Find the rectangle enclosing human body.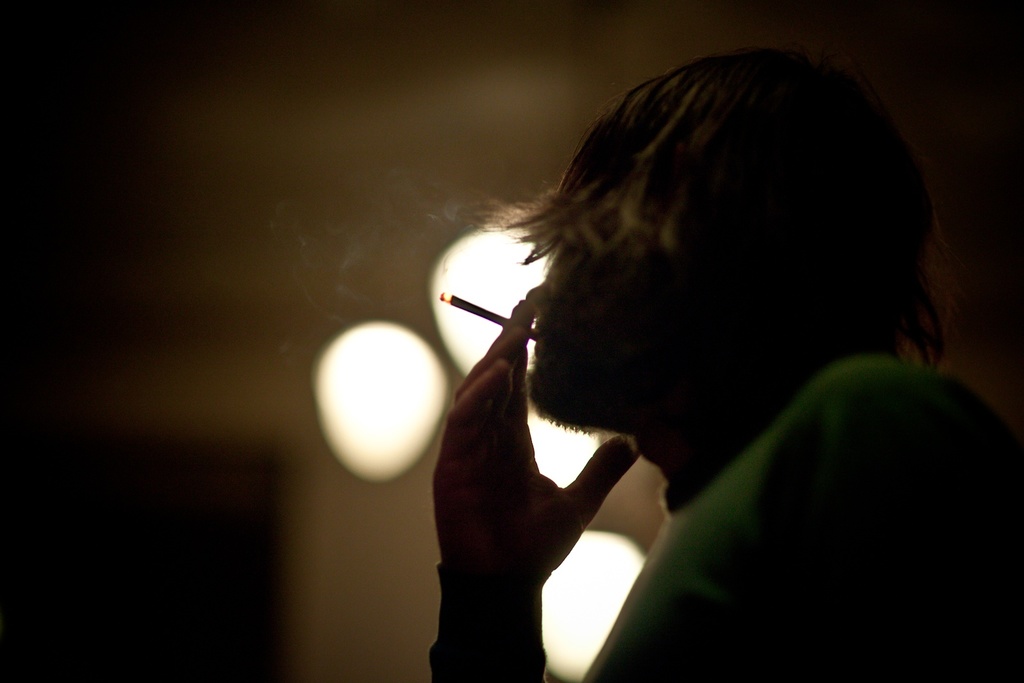
bbox=(386, 56, 989, 634).
